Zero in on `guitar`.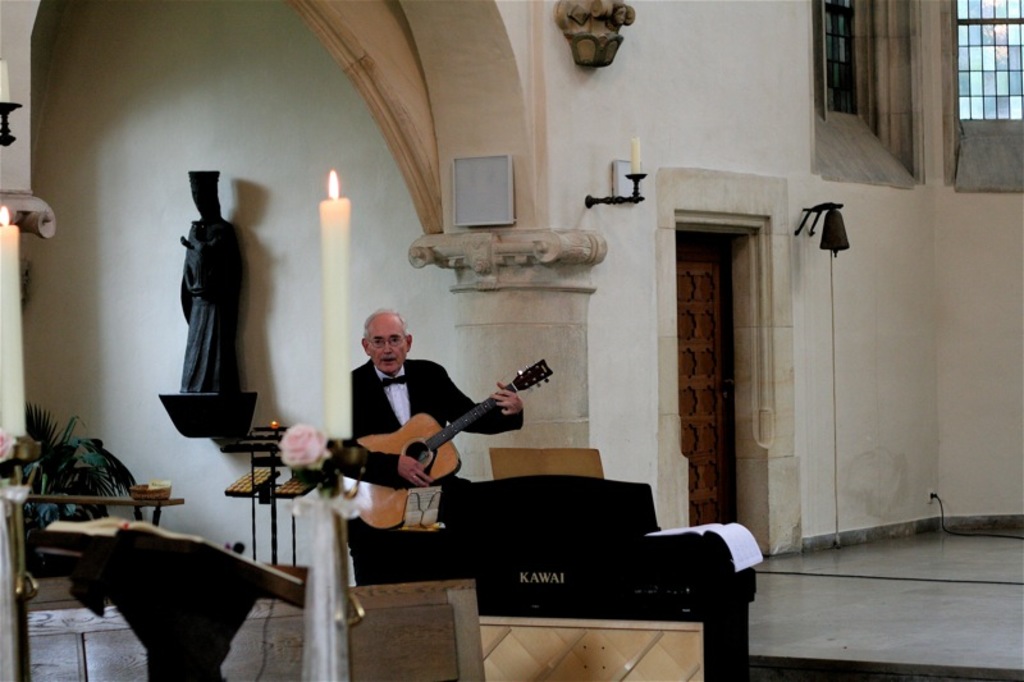
Zeroed in: left=347, top=367, right=541, bottom=514.
